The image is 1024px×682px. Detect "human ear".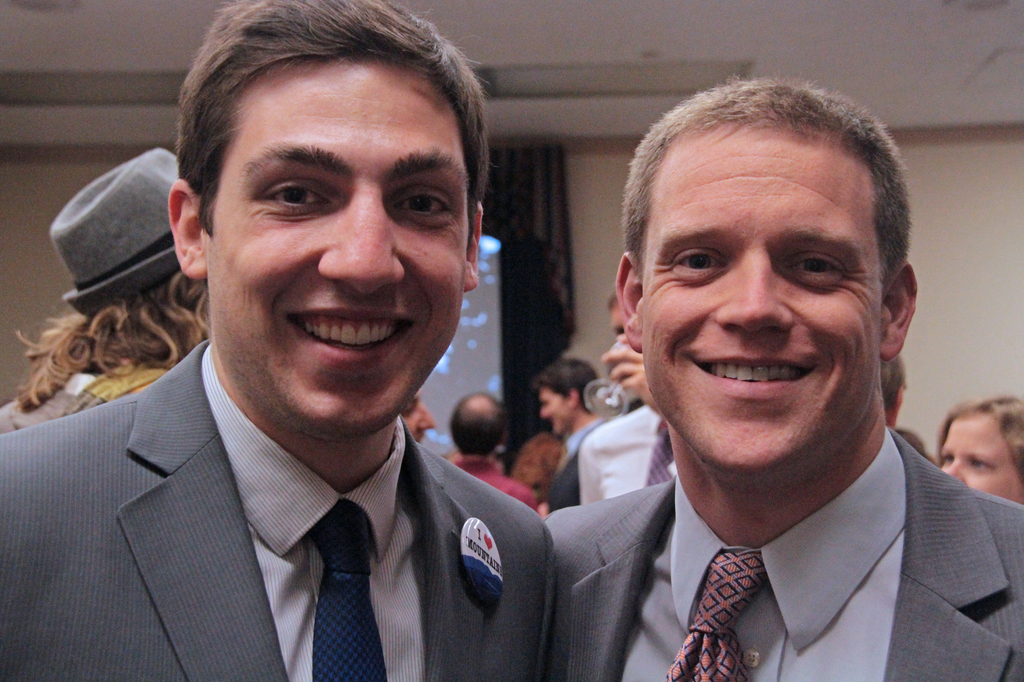
Detection: rect(883, 260, 916, 356).
